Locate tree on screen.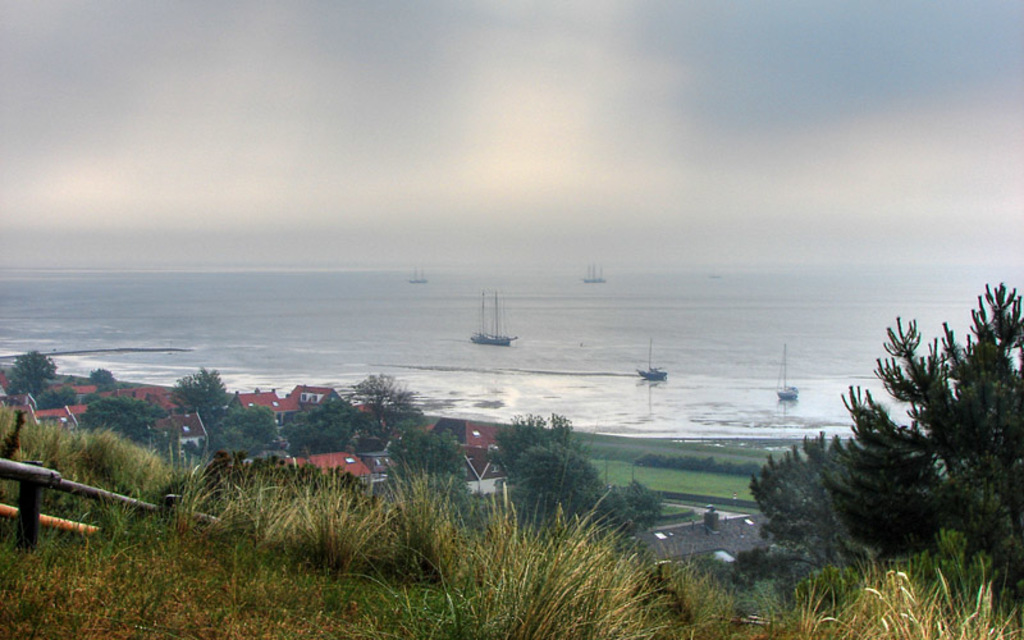
On screen at pyautogui.locateOnScreen(820, 283, 1023, 598).
